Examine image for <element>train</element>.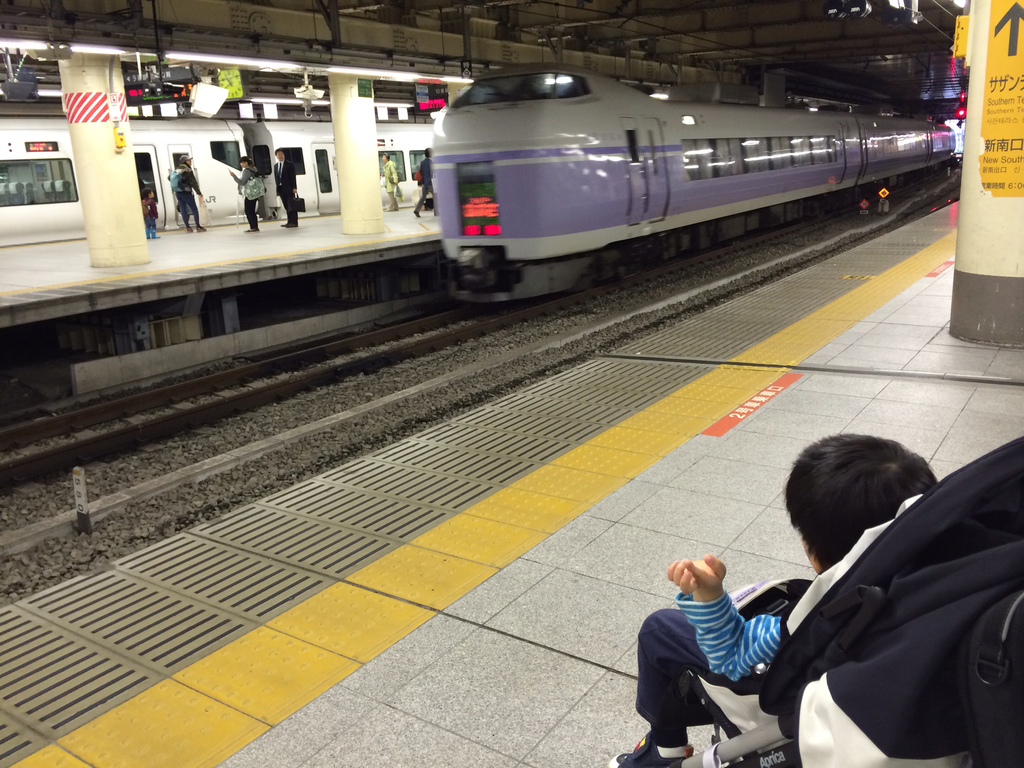
Examination result: x1=0, y1=114, x2=428, y2=248.
